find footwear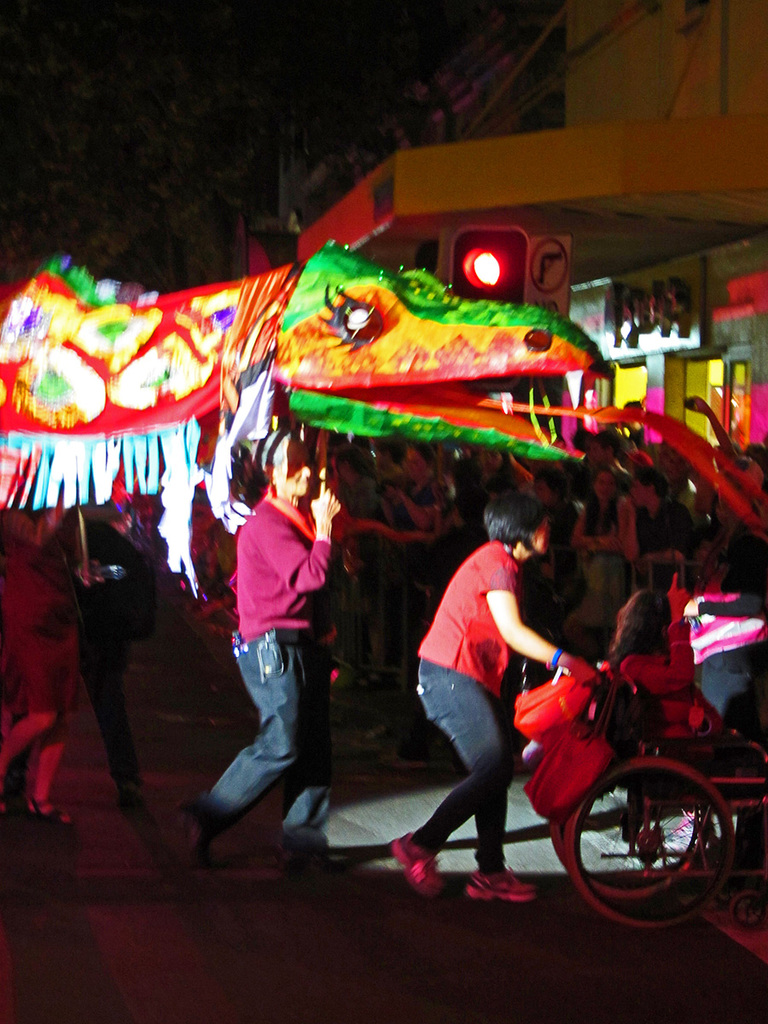
left=176, top=794, right=224, bottom=860
